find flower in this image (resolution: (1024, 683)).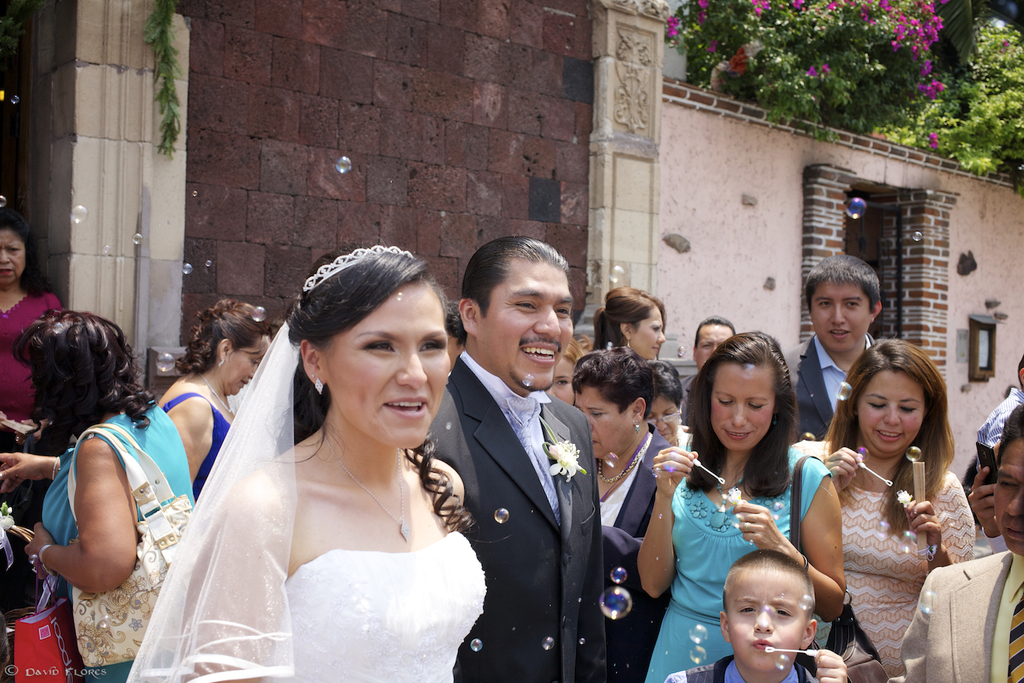
696,0,707,27.
